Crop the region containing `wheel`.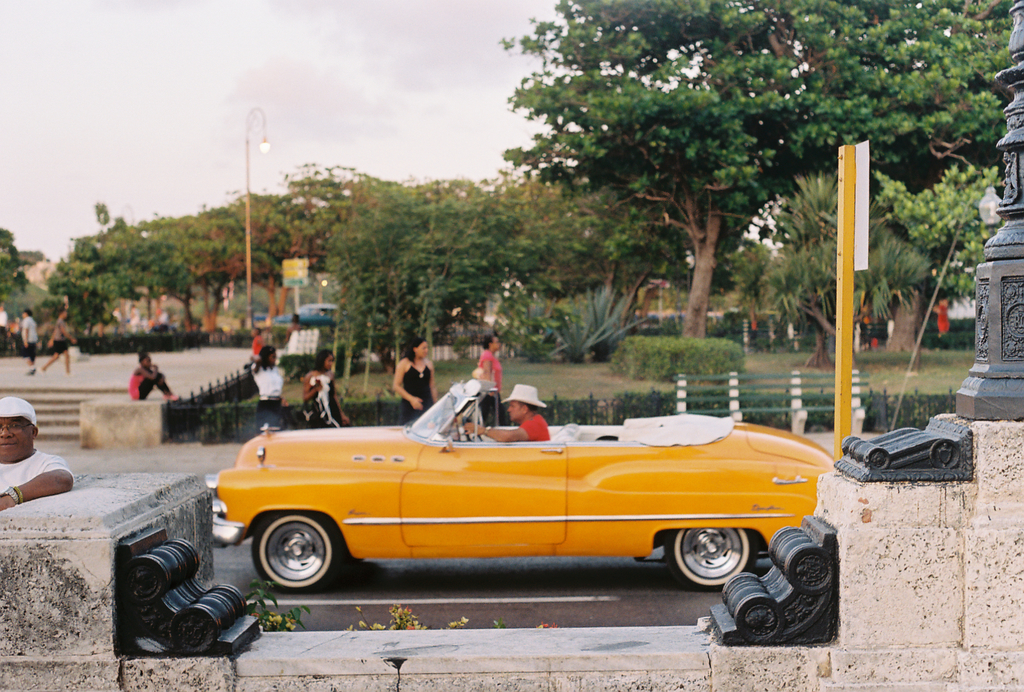
Crop region: [x1=664, y1=529, x2=763, y2=591].
